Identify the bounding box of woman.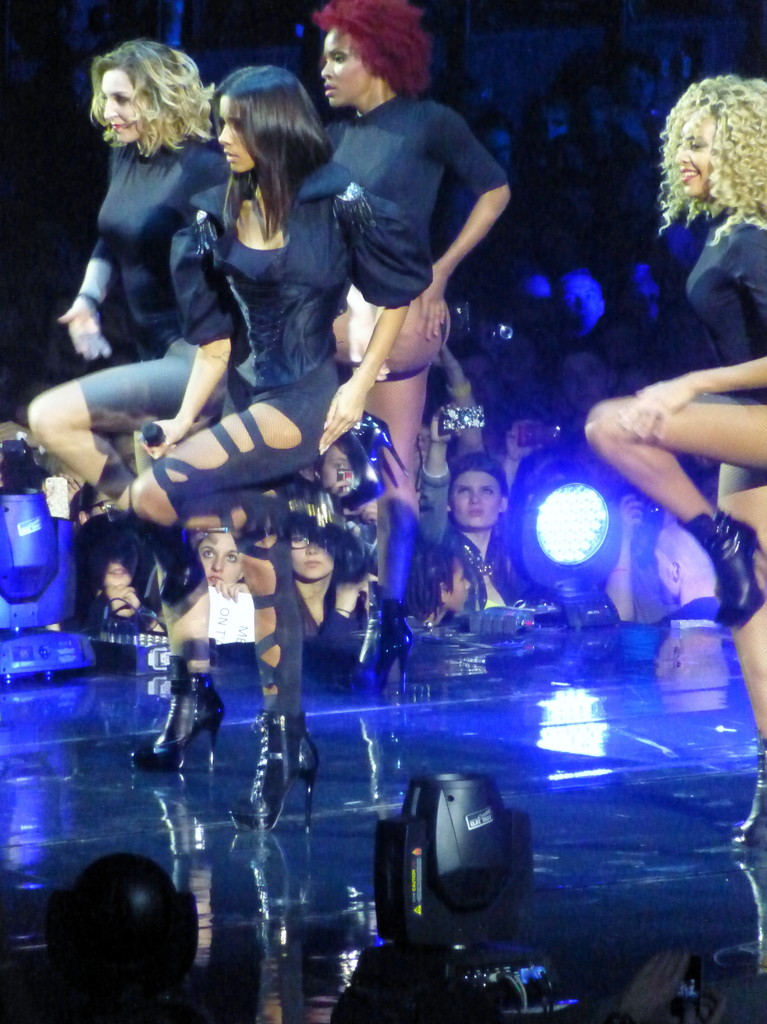
bbox=(581, 68, 766, 847).
